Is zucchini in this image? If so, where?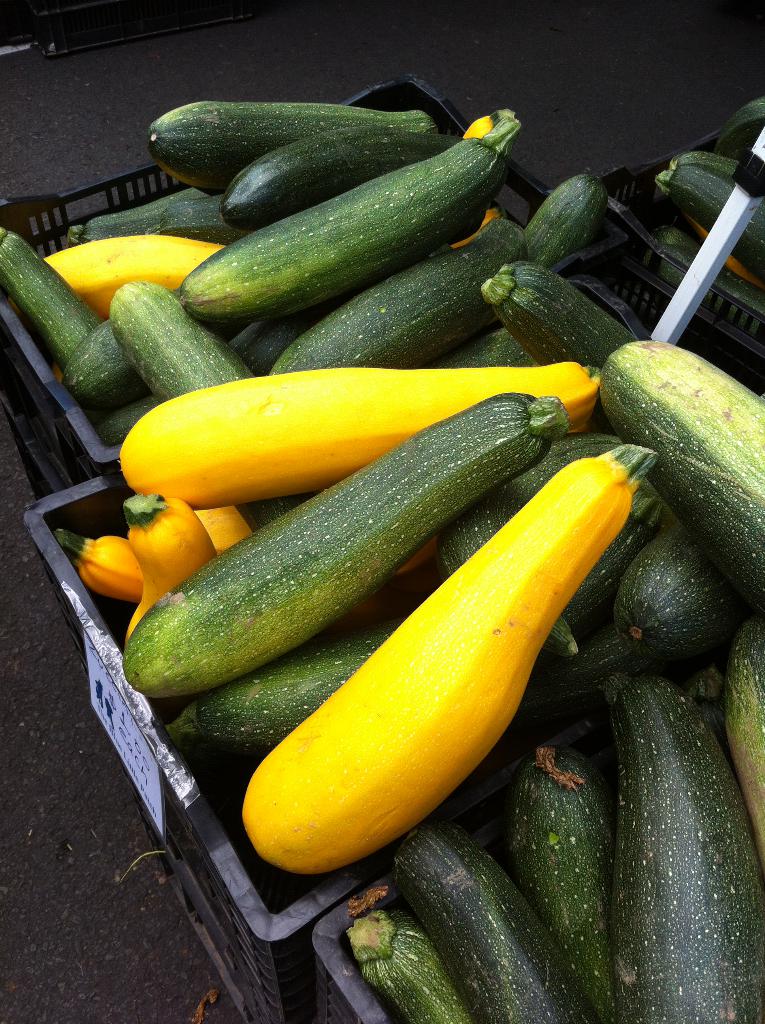
Yes, at Rect(510, 741, 623, 1023).
